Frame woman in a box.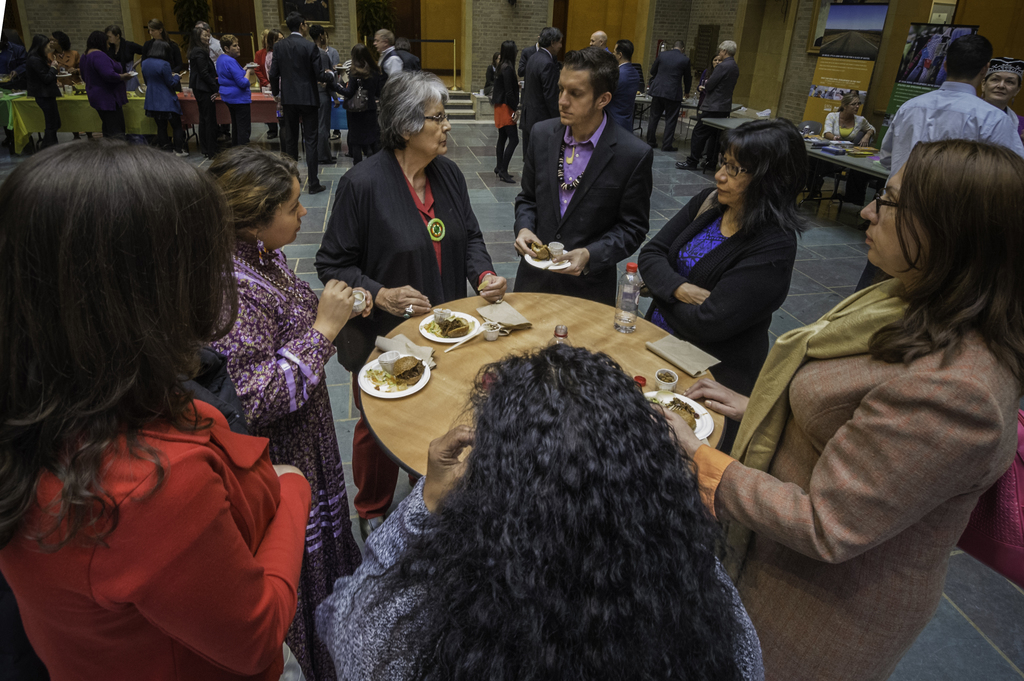
136 40 181 152.
